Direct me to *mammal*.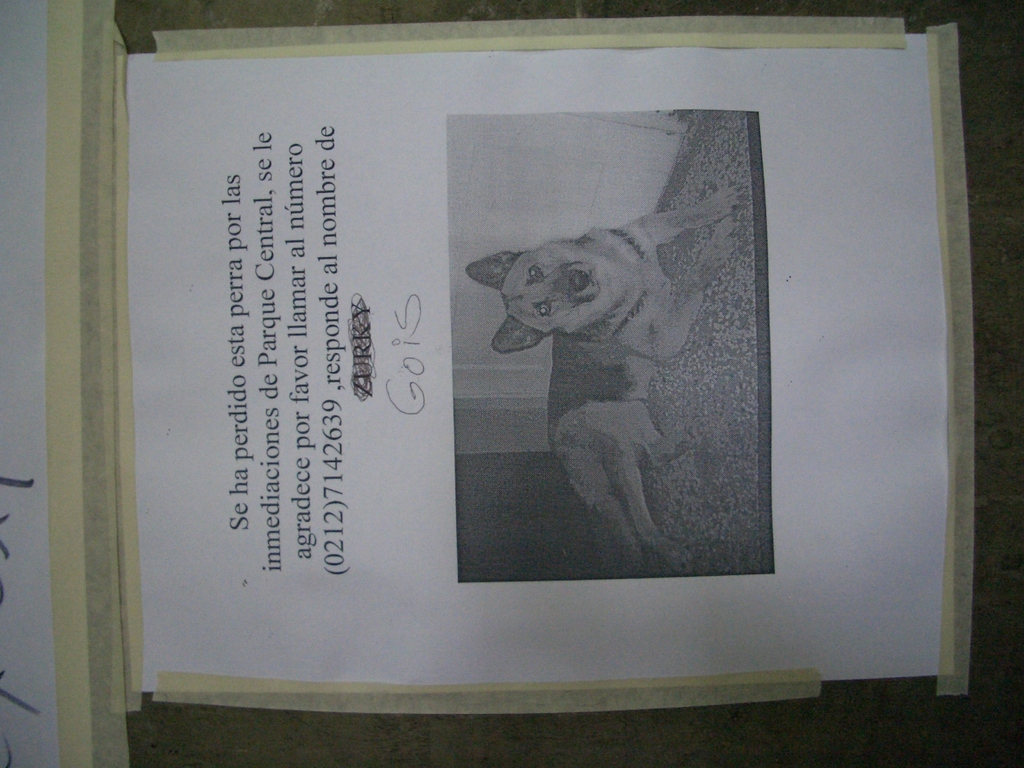
Direction: locate(444, 132, 767, 587).
